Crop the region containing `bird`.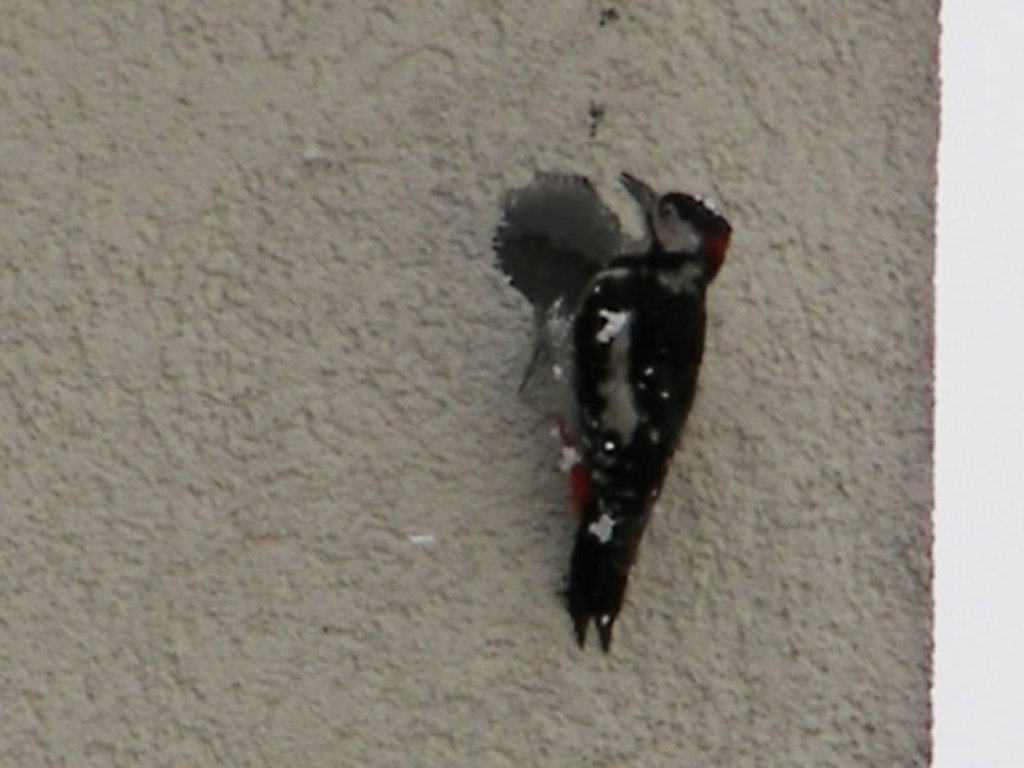
Crop region: x1=481 y1=171 x2=732 y2=653.
